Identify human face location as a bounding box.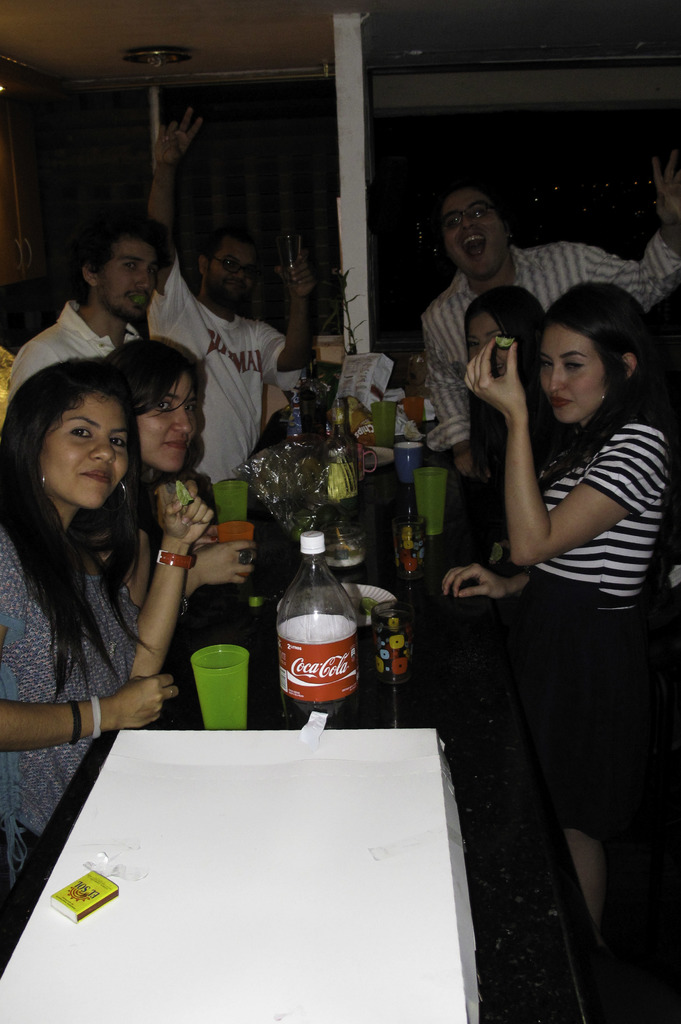
Rect(440, 192, 504, 279).
